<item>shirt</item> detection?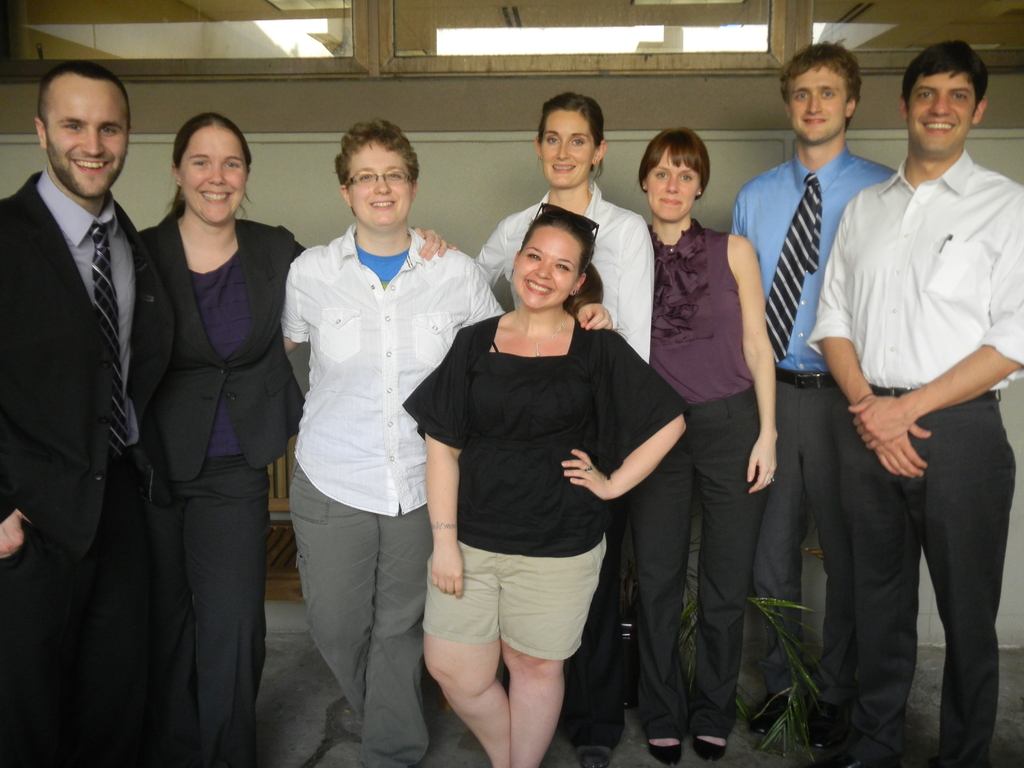
726 154 886 378
